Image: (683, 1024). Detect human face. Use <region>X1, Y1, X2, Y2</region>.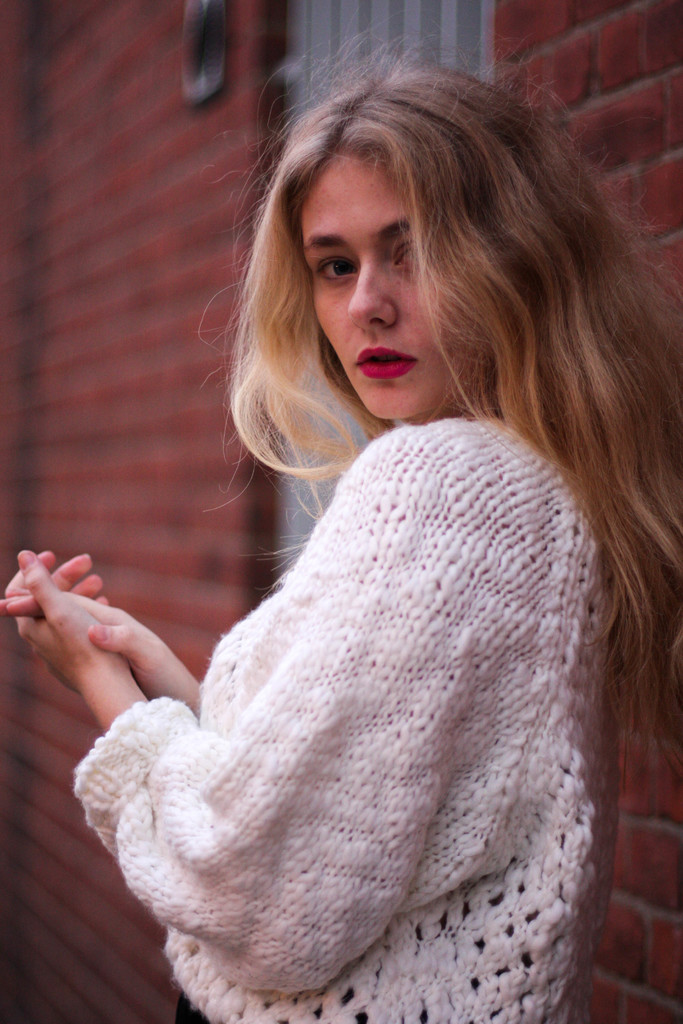
<region>300, 147, 472, 417</region>.
